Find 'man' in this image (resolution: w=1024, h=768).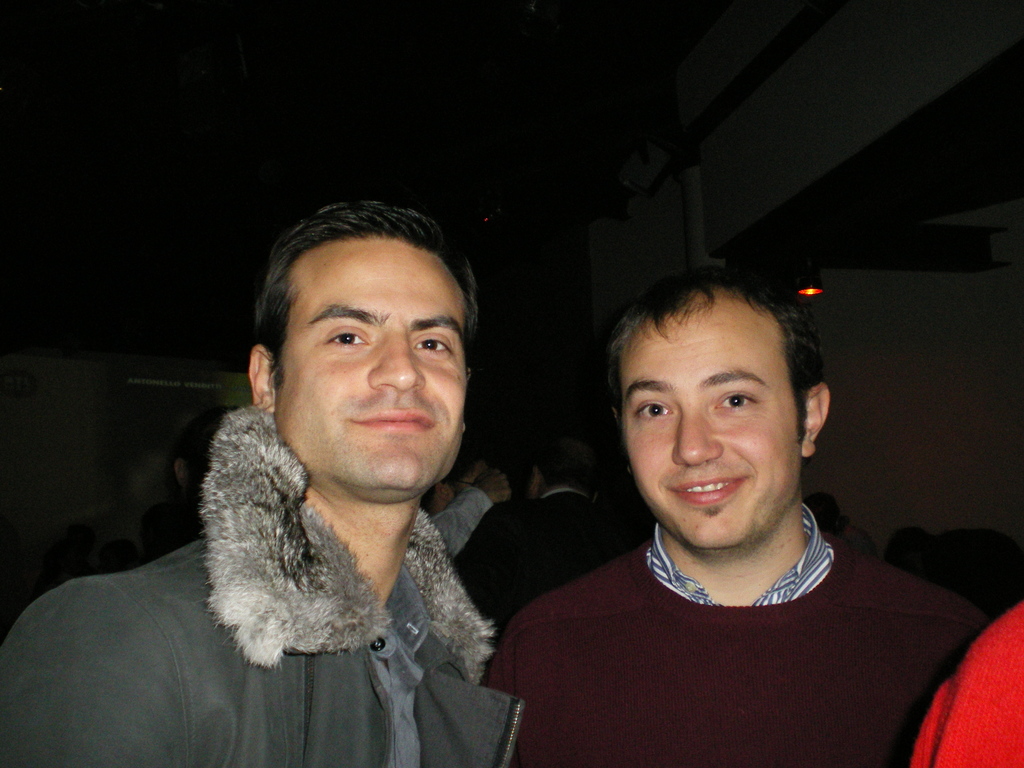
box(451, 440, 654, 665).
